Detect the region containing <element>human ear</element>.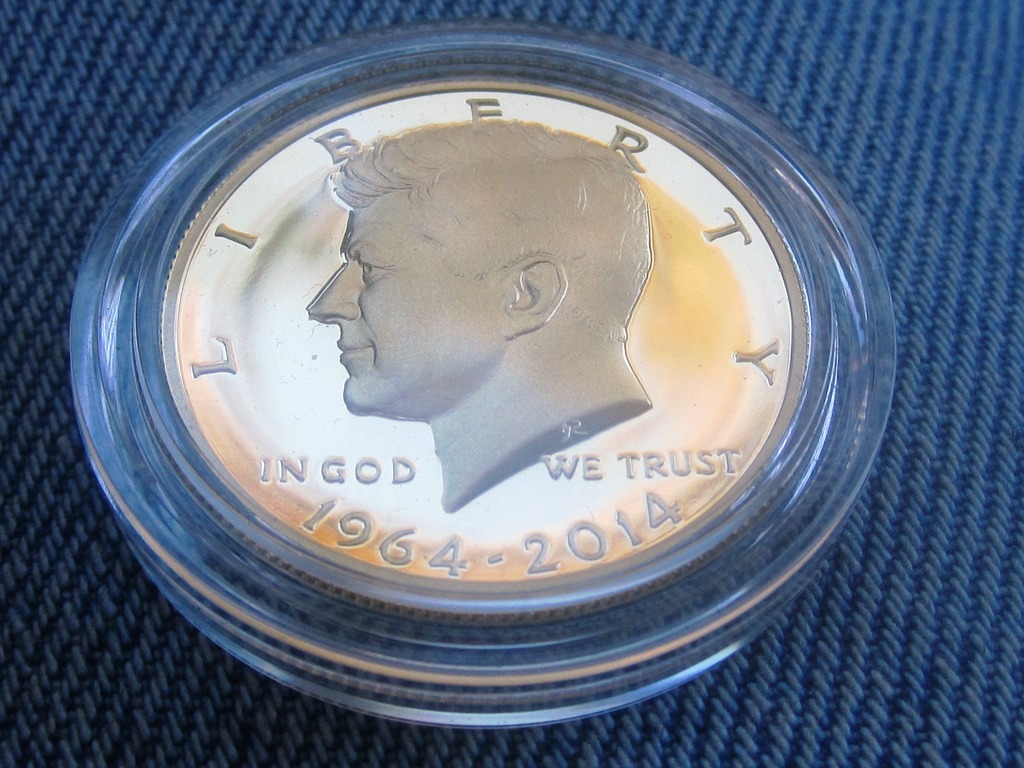
499:252:568:339.
